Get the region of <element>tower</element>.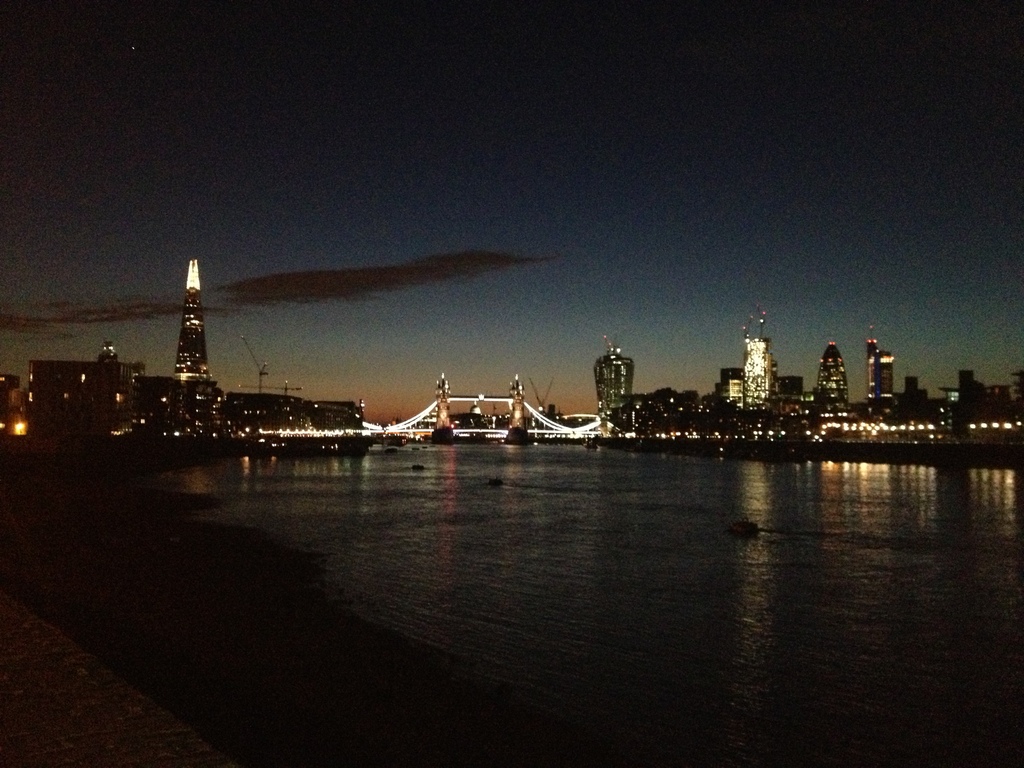
706:358:744:404.
